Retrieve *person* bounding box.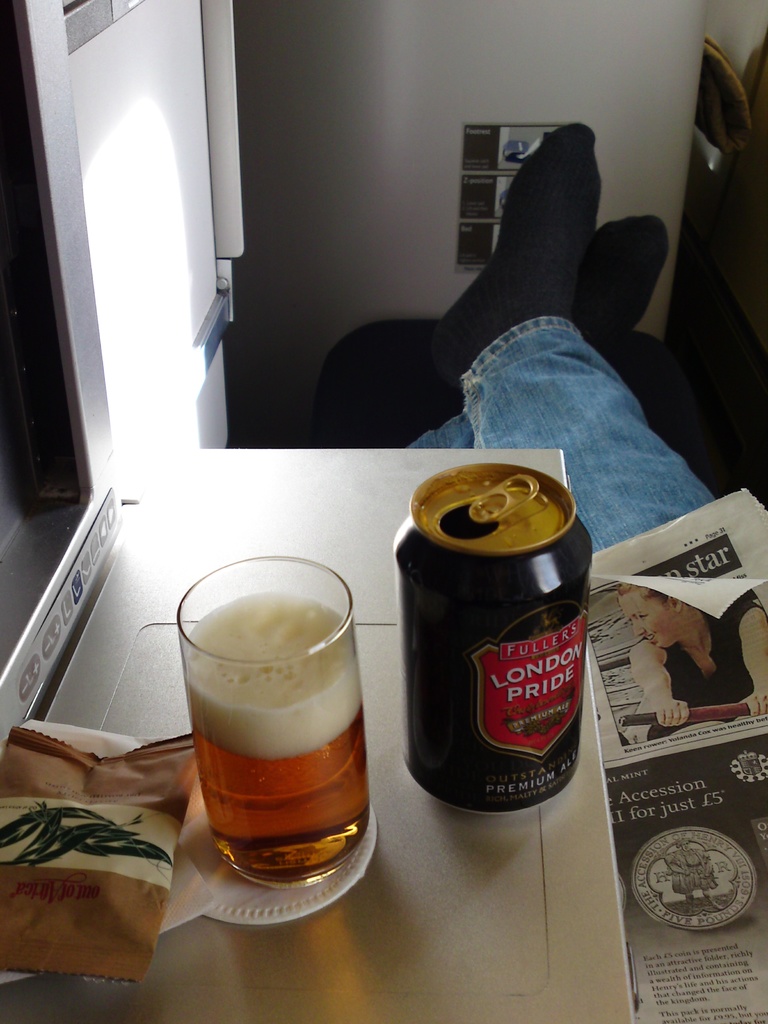
Bounding box: x1=627 y1=575 x2=767 y2=739.
